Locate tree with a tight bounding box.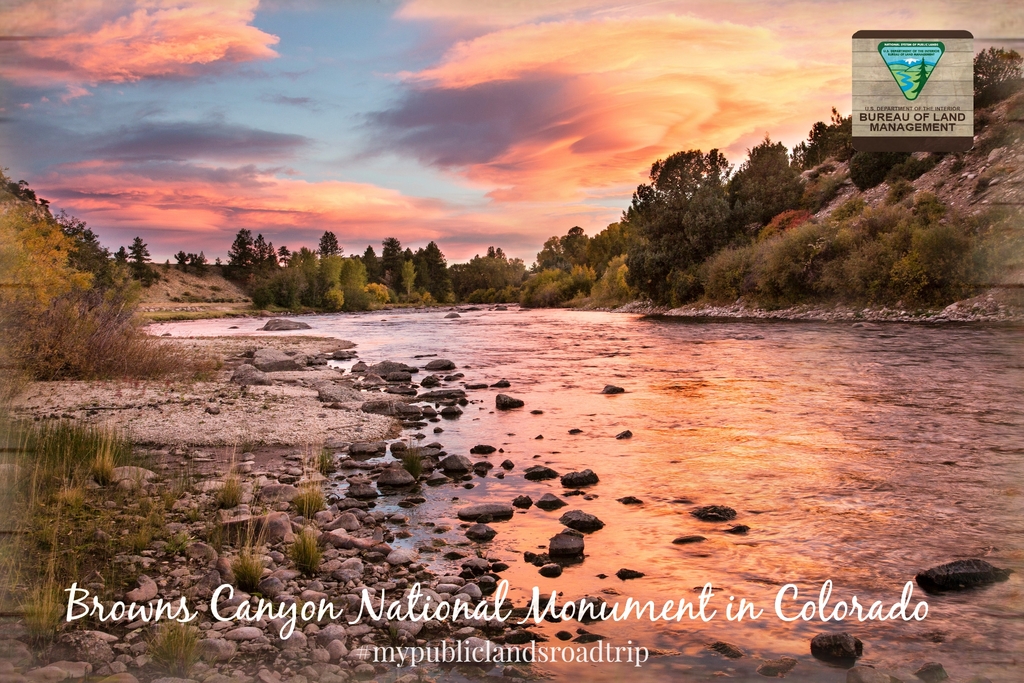
174,248,189,271.
